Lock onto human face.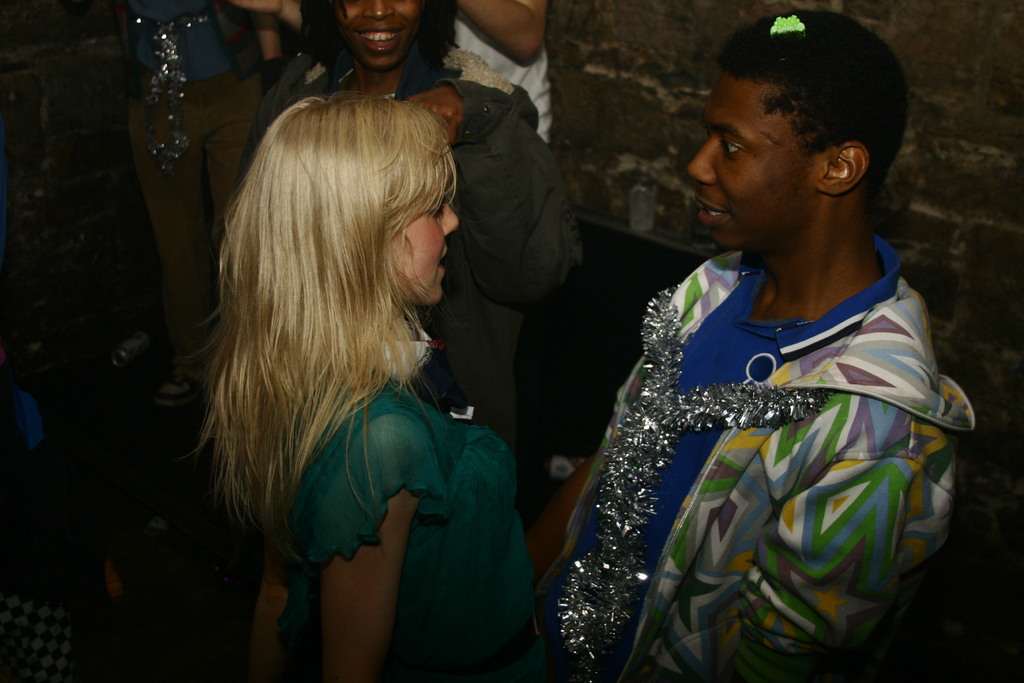
Locked: bbox=(385, 169, 461, 306).
